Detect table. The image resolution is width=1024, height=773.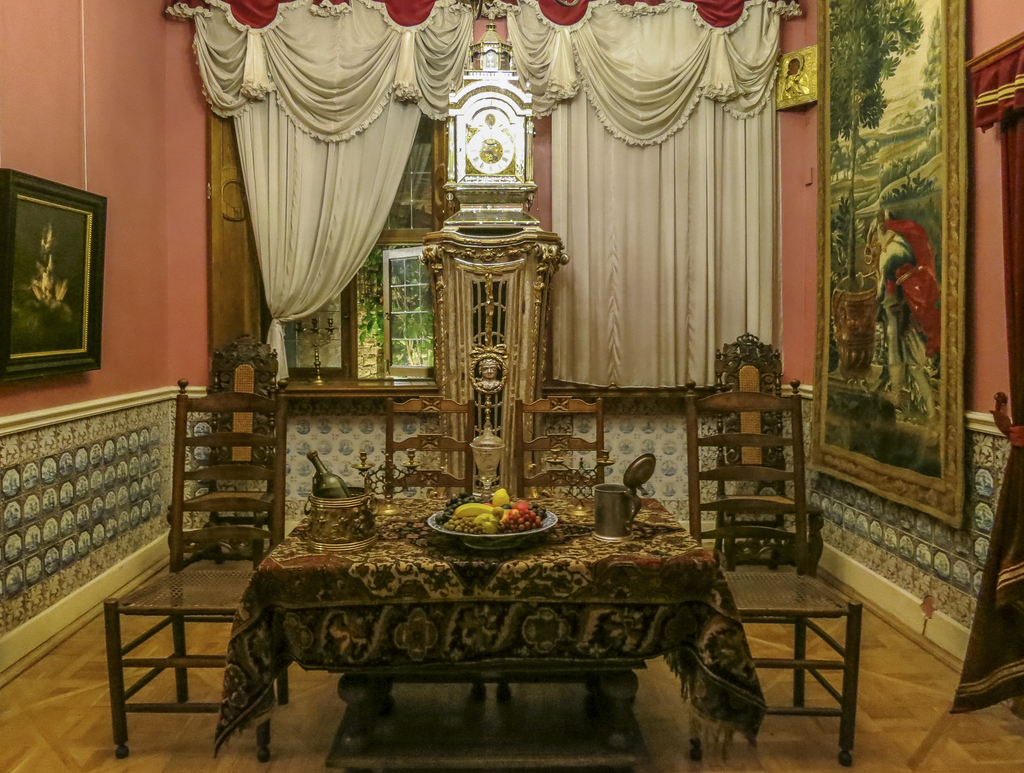
pyautogui.locateOnScreen(189, 477, 760, 760).
